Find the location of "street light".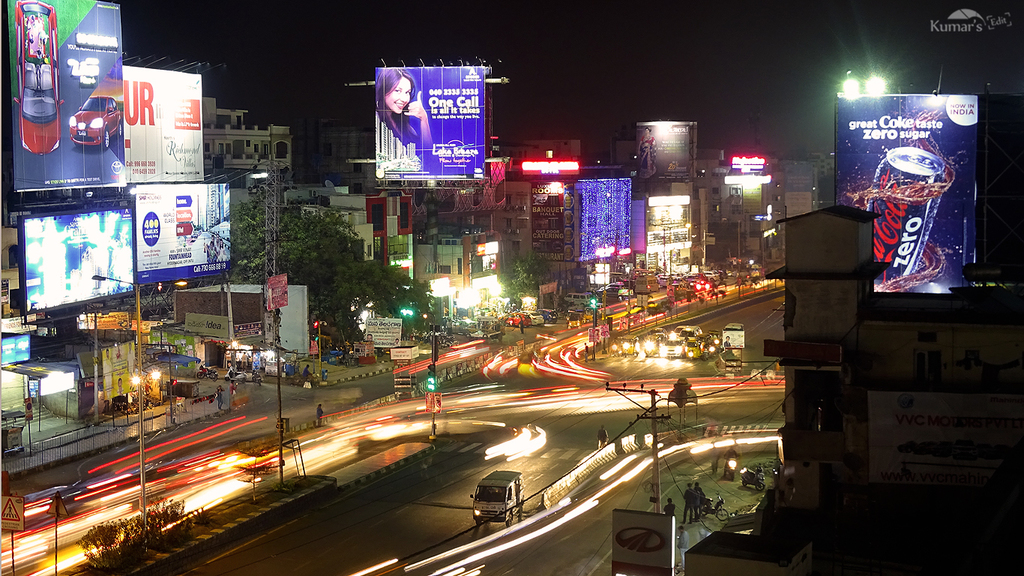
Location: region(87, 273, 156, 551).
